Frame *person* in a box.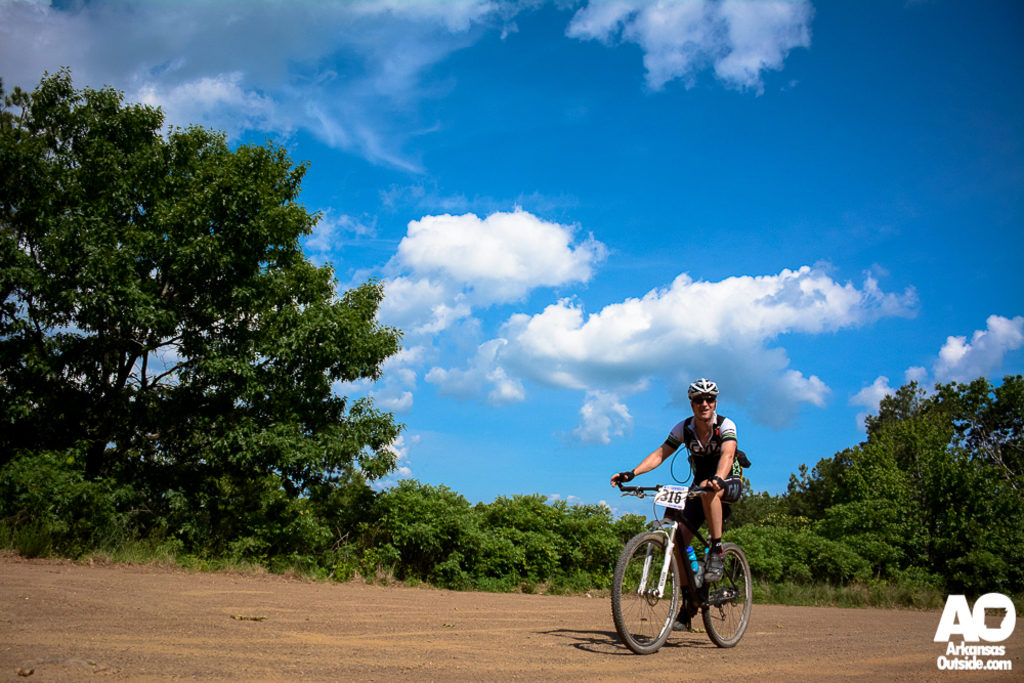
<bbox>626, 390, 757, 648</bbox>.
